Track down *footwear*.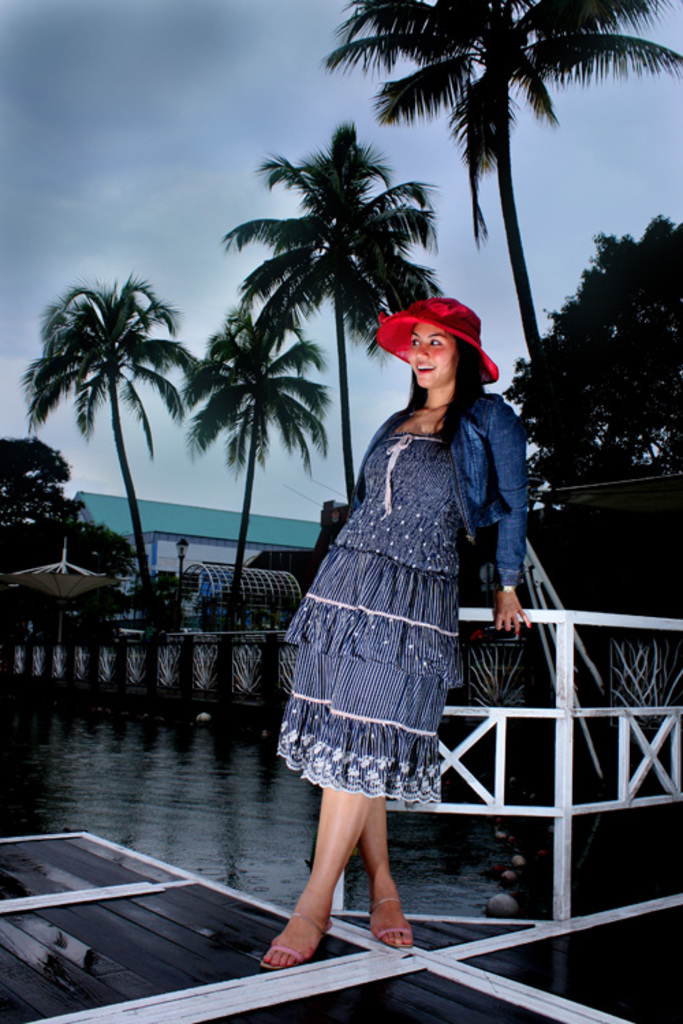
Tracked to <box>260,913,331,973</box>.
